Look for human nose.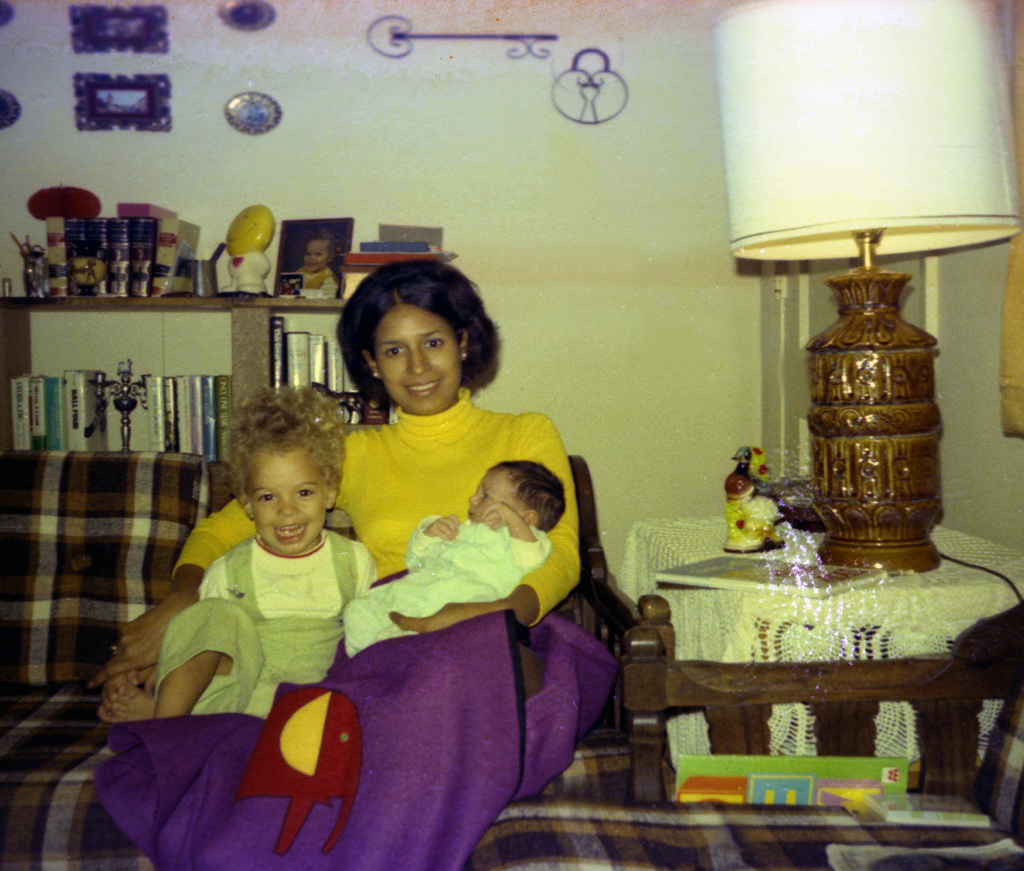
Found: locate(468, 491, 481, 506).
